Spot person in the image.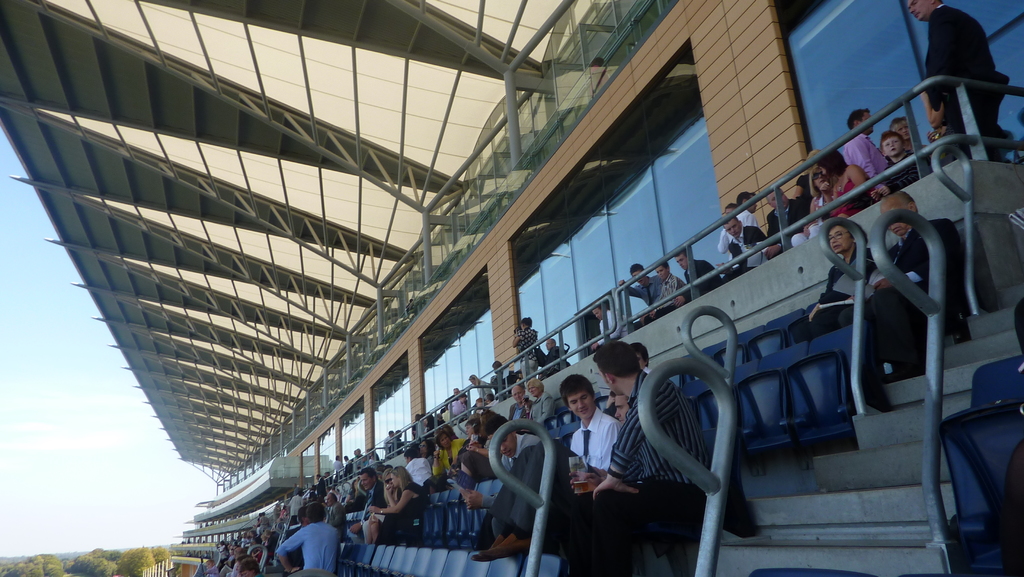
person found at {"x1": 788, "y1": 163, "x2": 842, "y2": 247}.
